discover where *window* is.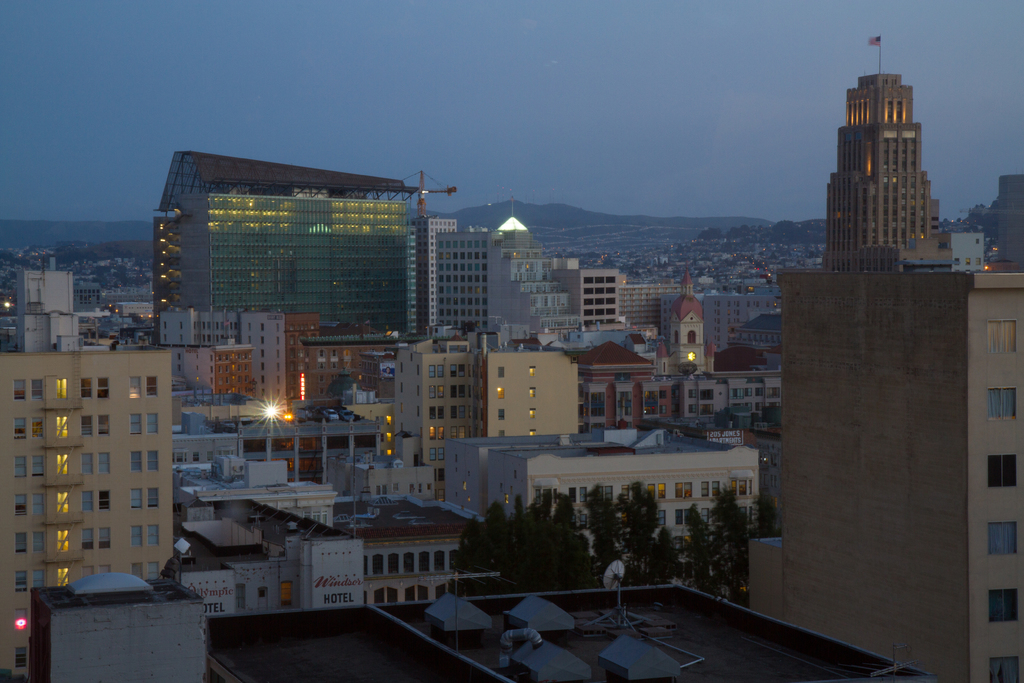
Discovered at {"left": 147, "top": 487, "right": 158, "bottom": 508}.
